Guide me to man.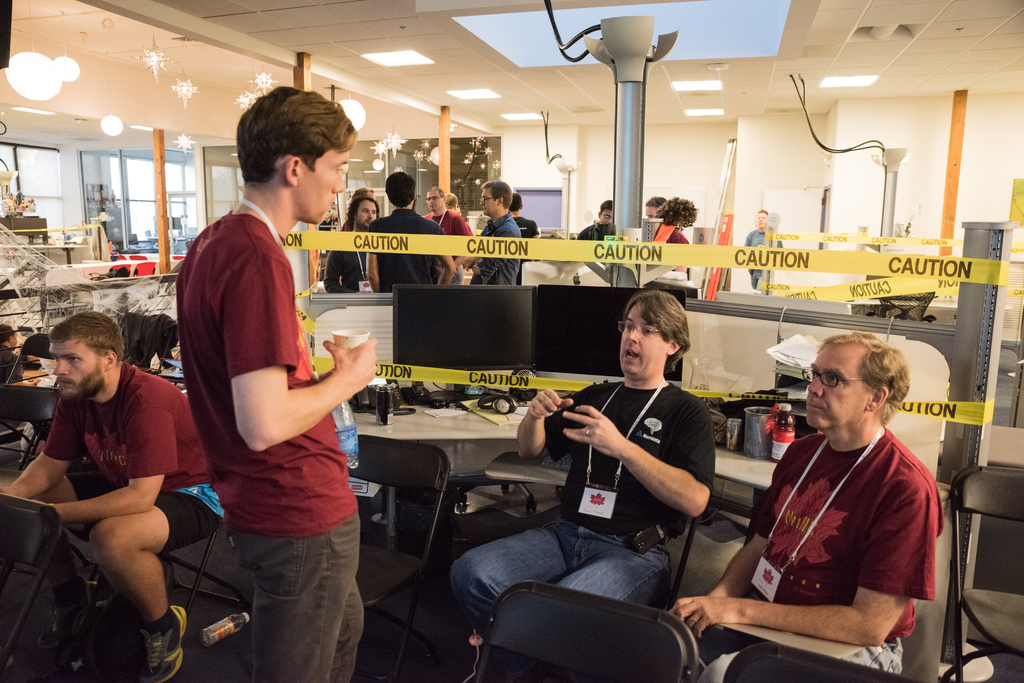
Guidance: (0, 309, 226, 682).
